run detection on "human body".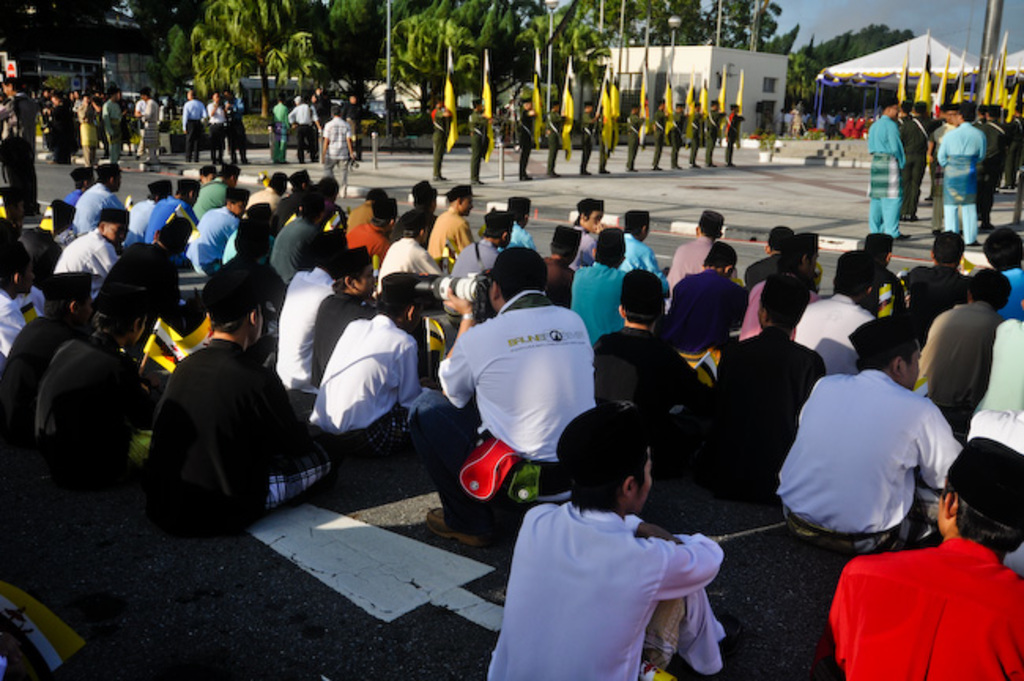
Result: (x1=986, y1=95, x2=1002, y2=197).
